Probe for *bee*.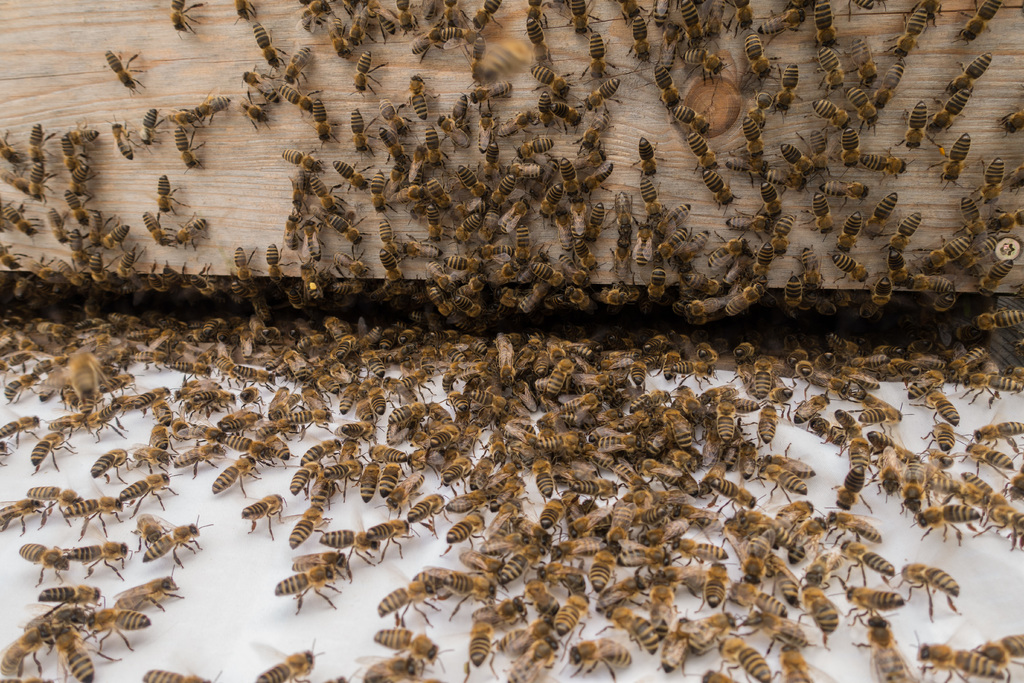
Probe result: detection(280, 81, 314, 117).
